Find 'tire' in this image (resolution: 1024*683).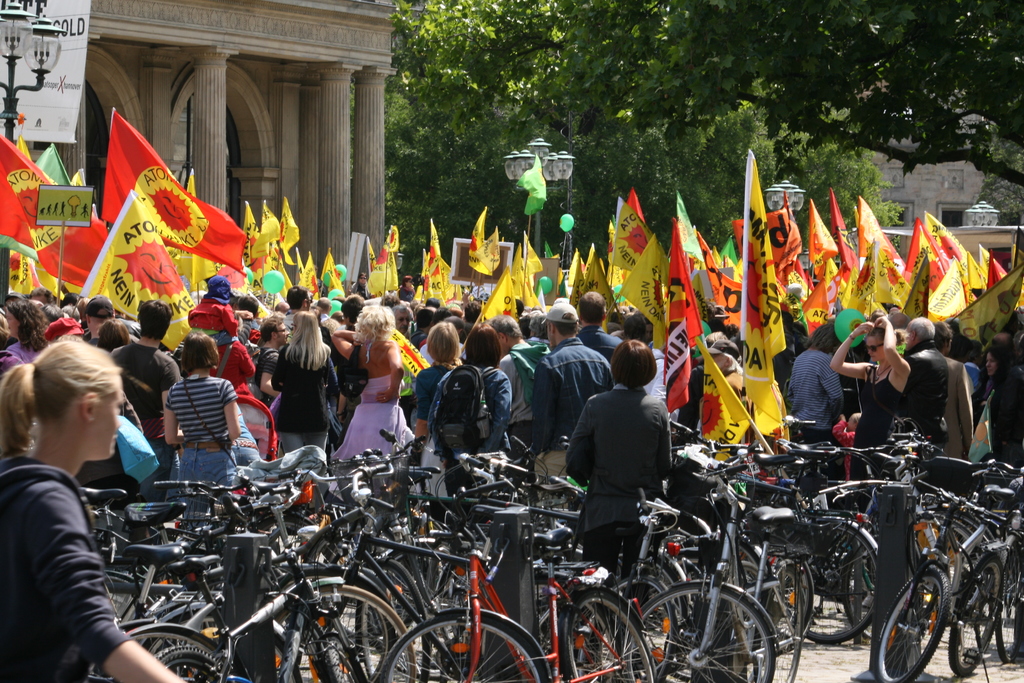
{"x1": 953, "y1": 561, "x2": 1005, "y2": 674}.
